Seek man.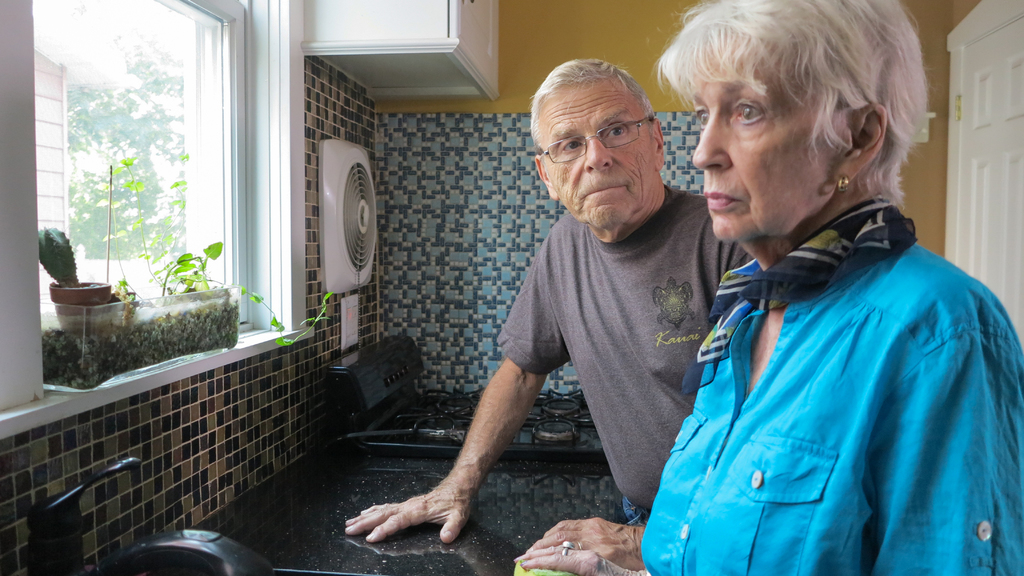
[x1=401, y1=65, x2=753, y2=563].
